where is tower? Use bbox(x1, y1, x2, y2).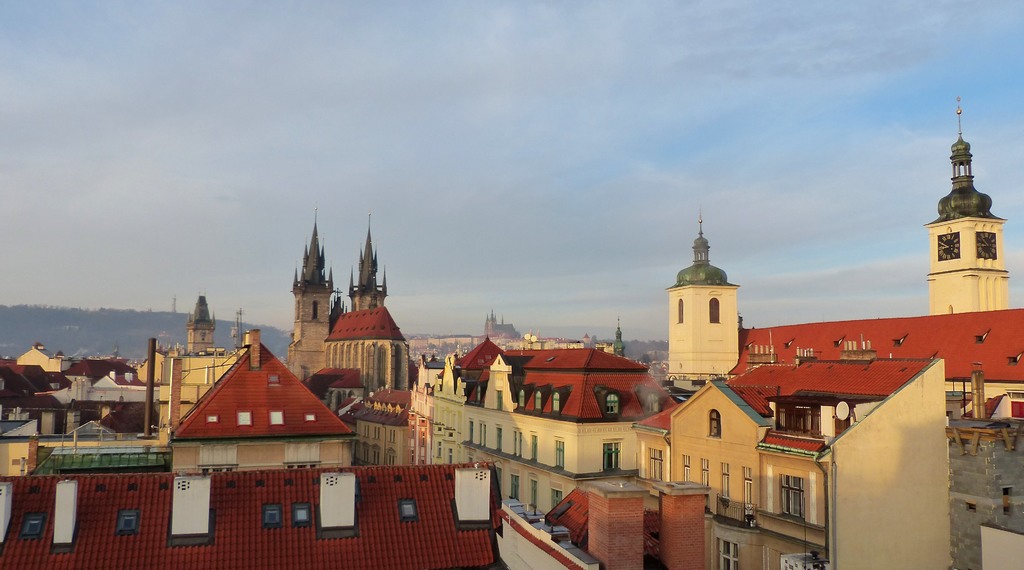
bbox(932, 100, 1011, 319).
